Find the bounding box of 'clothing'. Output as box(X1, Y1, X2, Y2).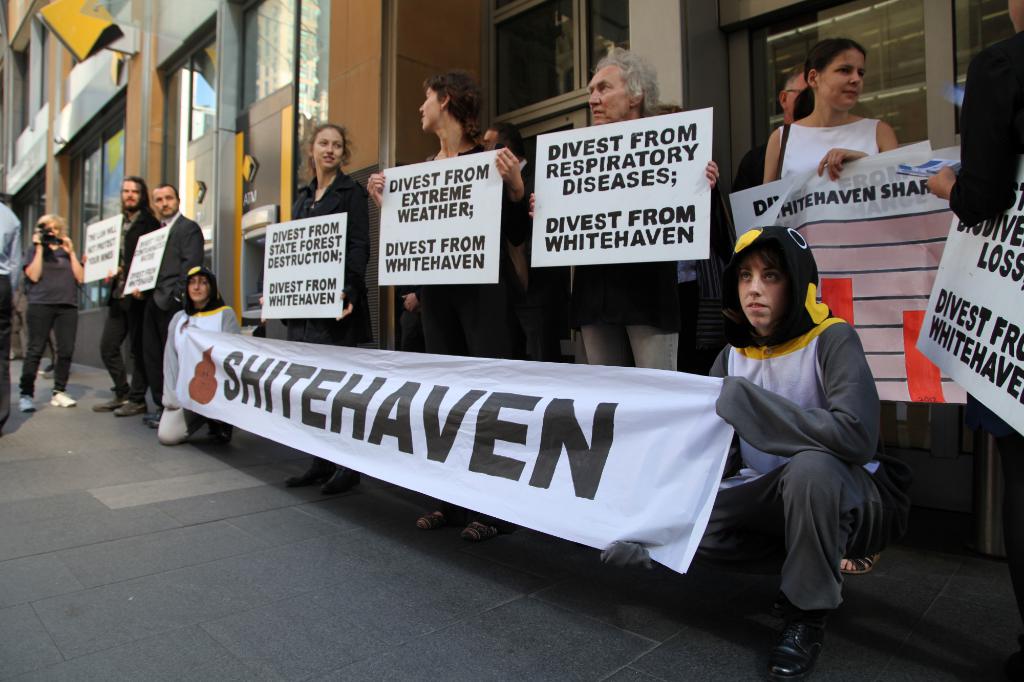
box(290, 173, 374, 347).
